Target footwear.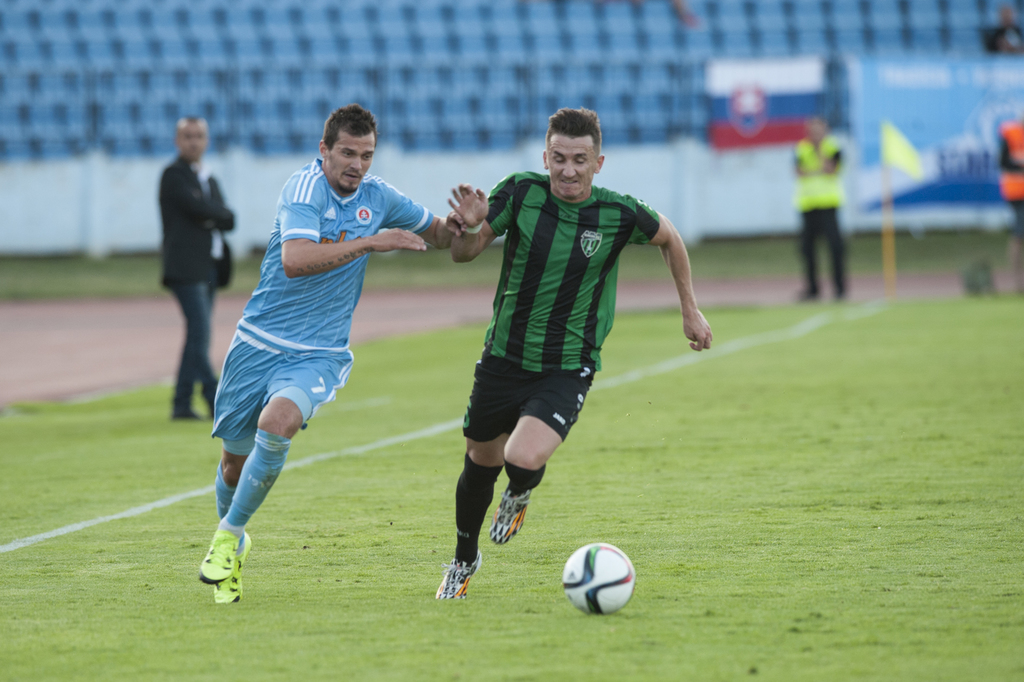
Target region: detection(432, 550, 490, 600).
